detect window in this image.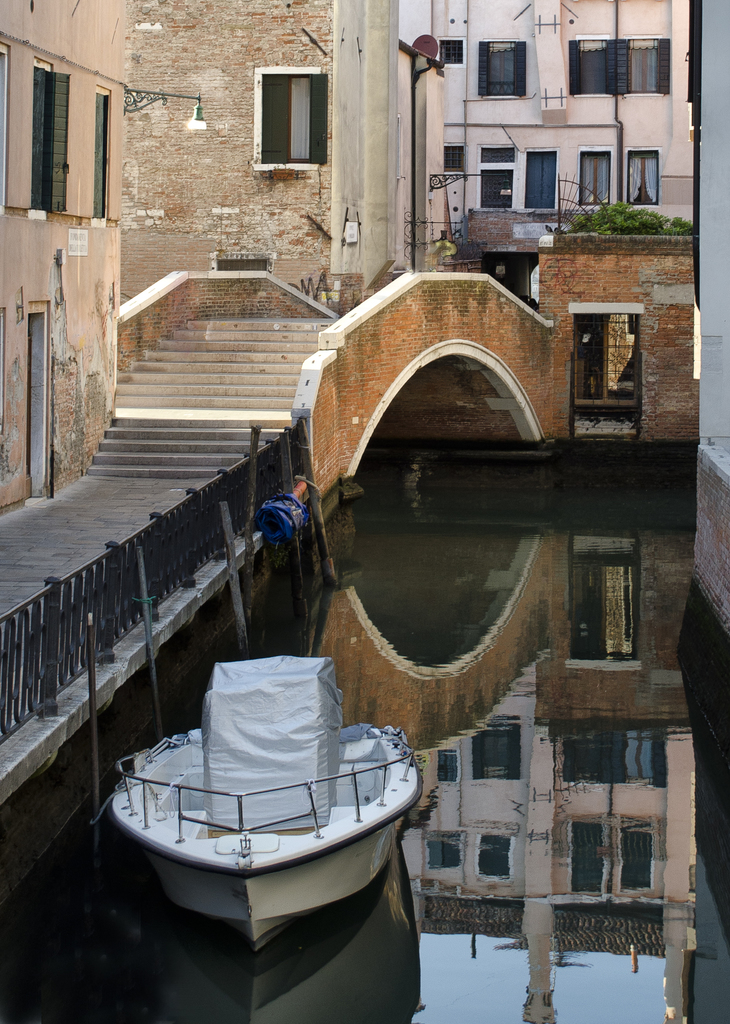
Detection: BBox(444, 147, 463, 177).
